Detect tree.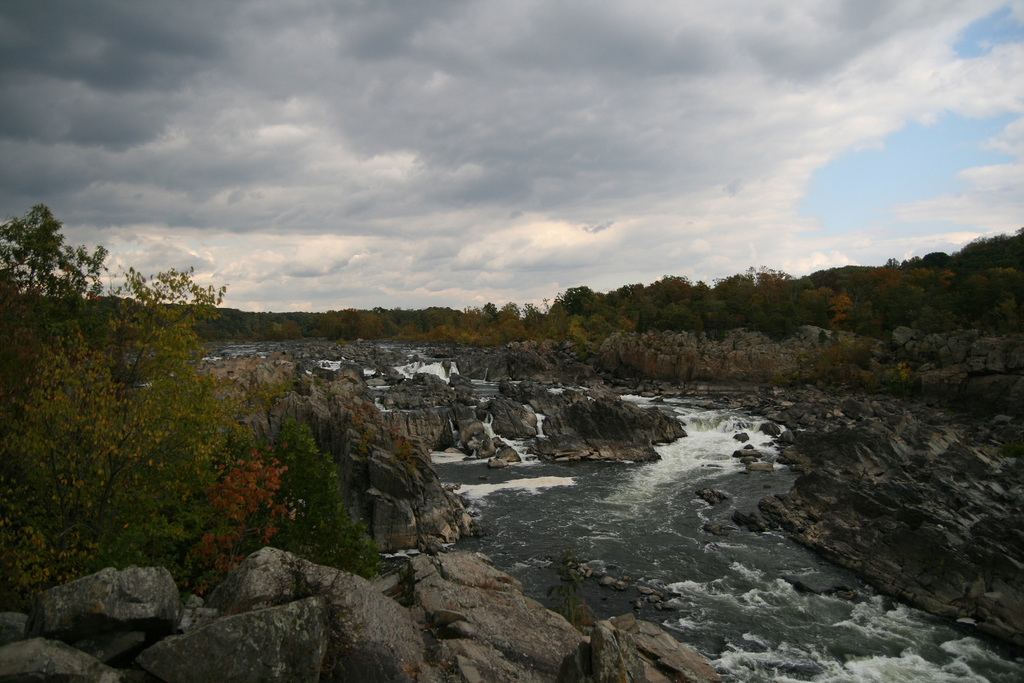
Detected at box=[701, 269, 763, 308].
